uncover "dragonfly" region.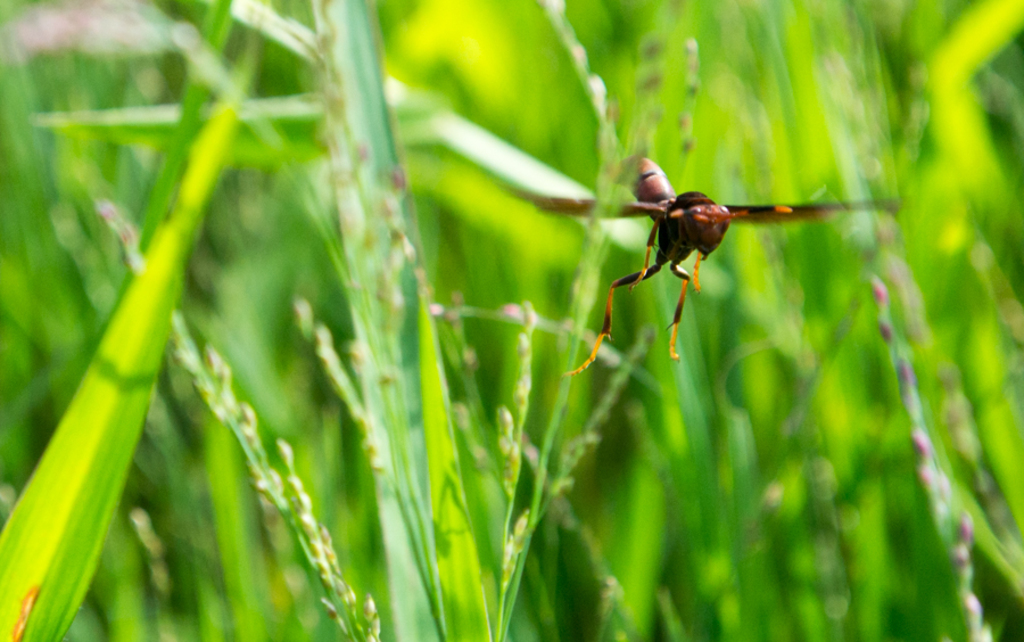
Uncovered: (514, 154, 911, 377).
